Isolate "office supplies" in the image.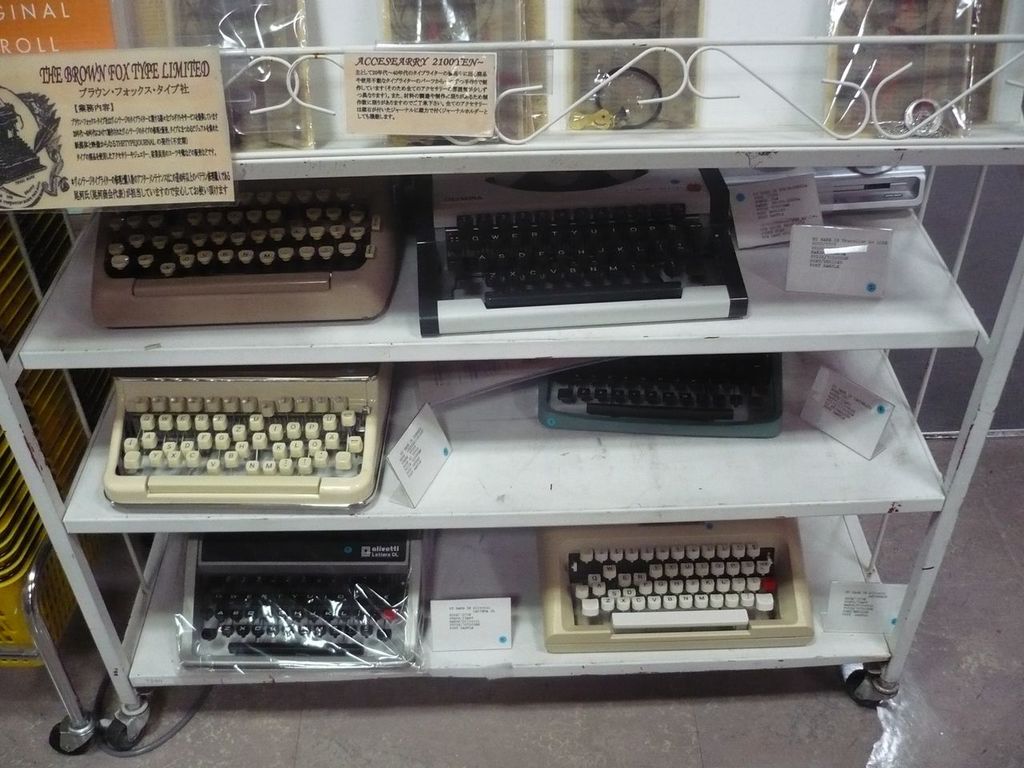
Isolated region: bbox=(0, 50, 234, 202).
